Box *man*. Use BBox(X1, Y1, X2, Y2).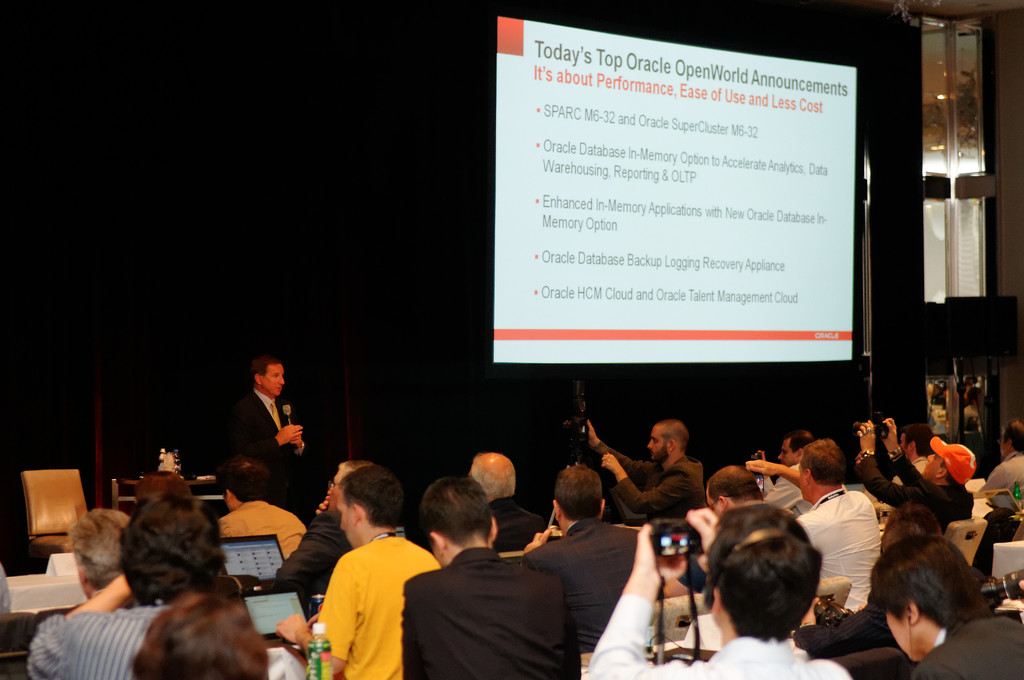
BBox(20, 492, 253, 679).
